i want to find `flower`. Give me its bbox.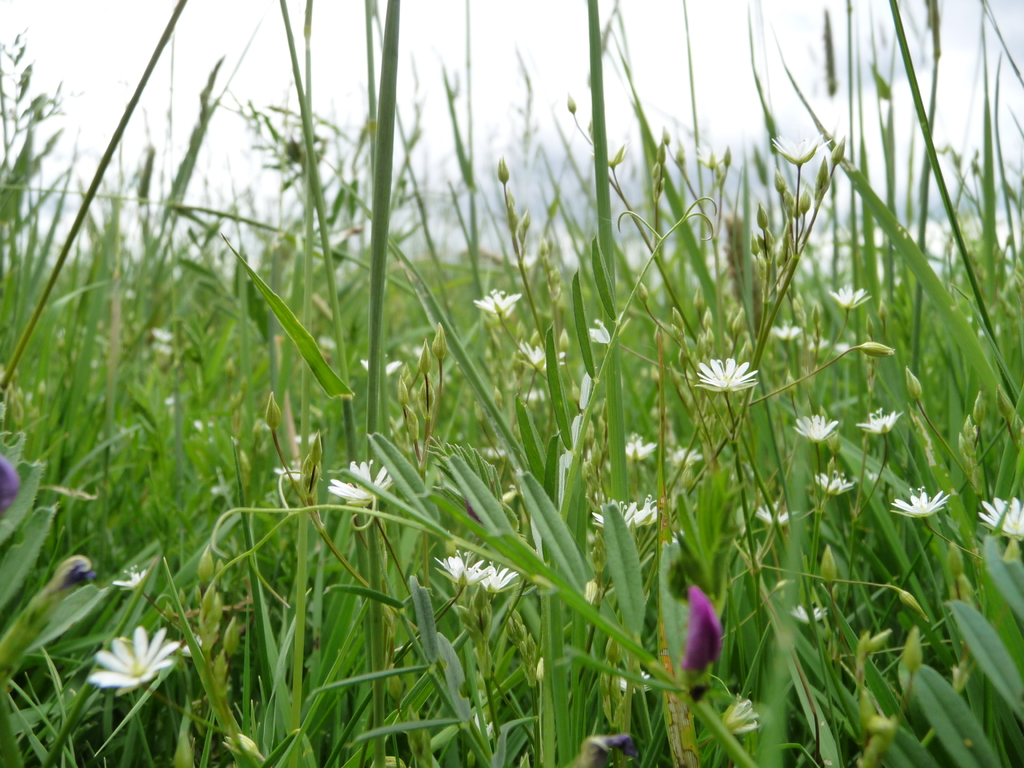
l=830, t=280, r=868, b=307.
